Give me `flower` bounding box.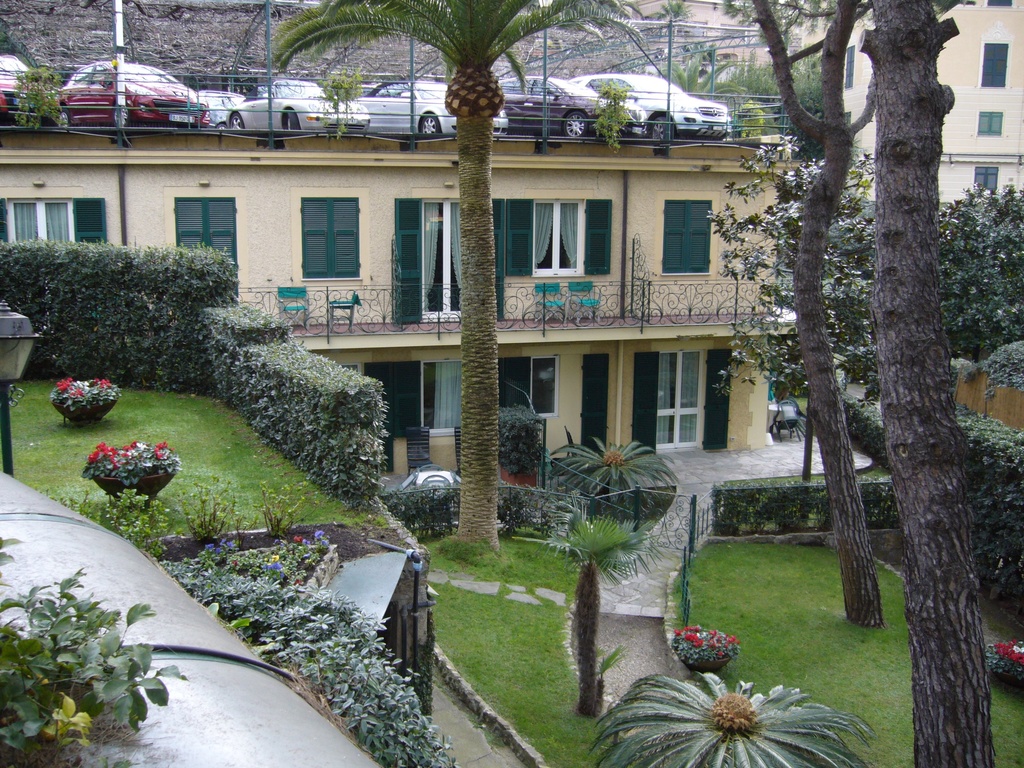
<region>687, 632, 698, 643</region>.
